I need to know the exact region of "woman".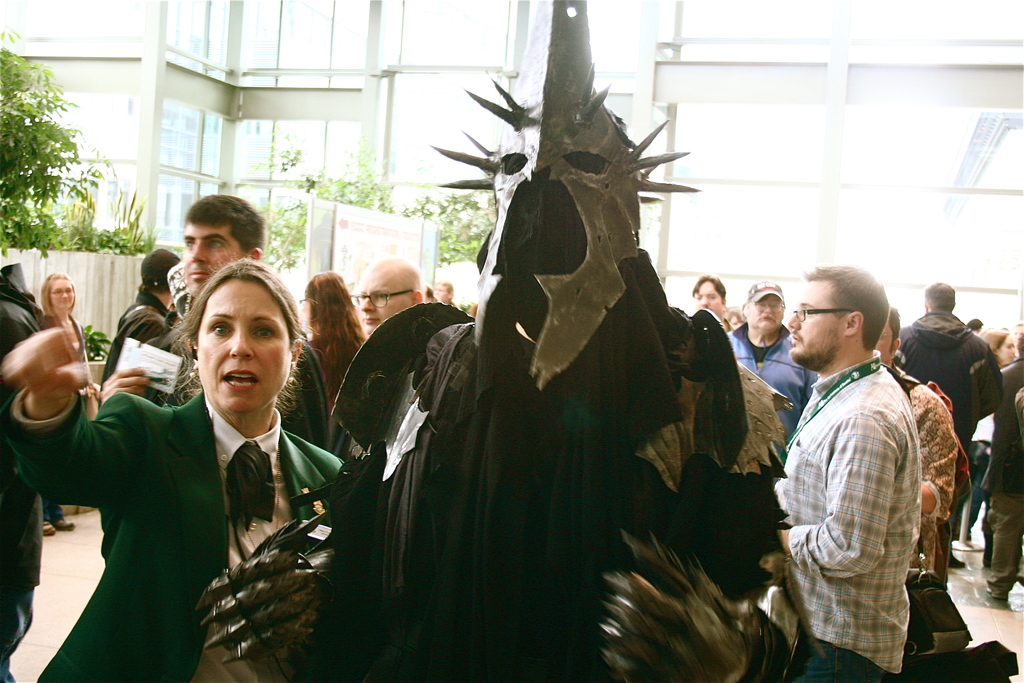
Region: [56,243,327,664].
